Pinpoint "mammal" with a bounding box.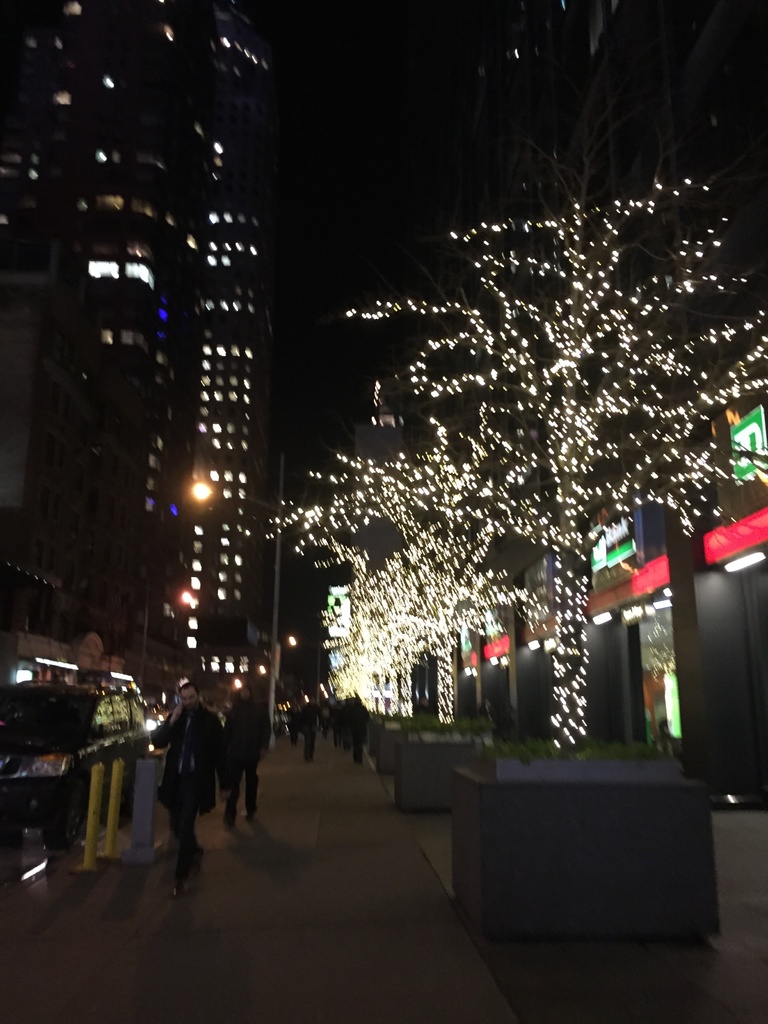
(x1=221, y1=684, x2=277, y2=825).
